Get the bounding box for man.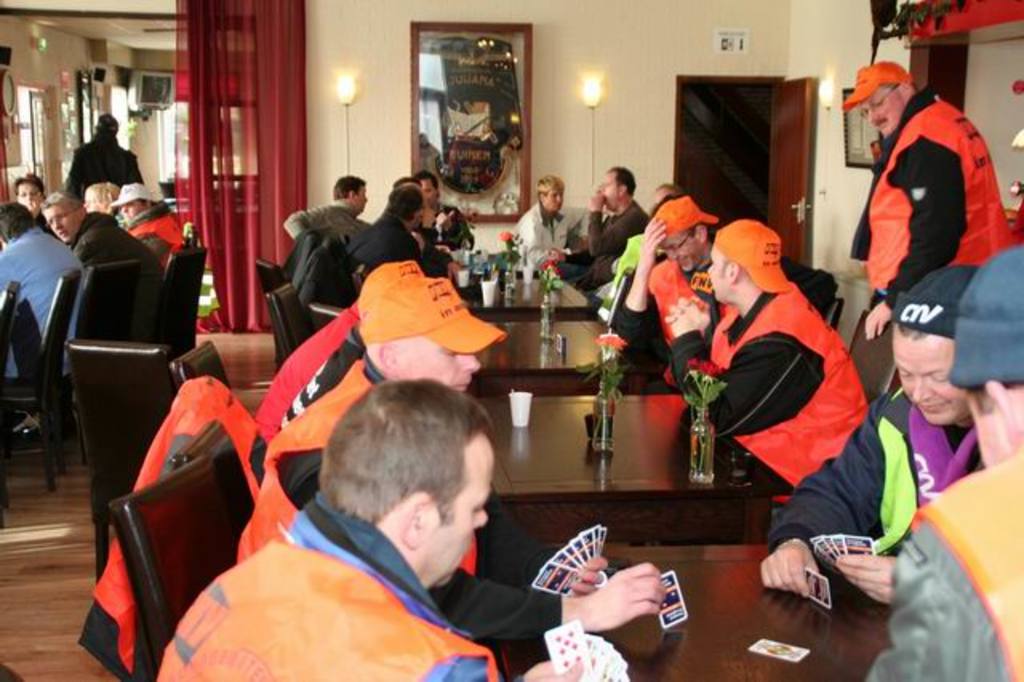
rect(0, 202, 86, 389).
